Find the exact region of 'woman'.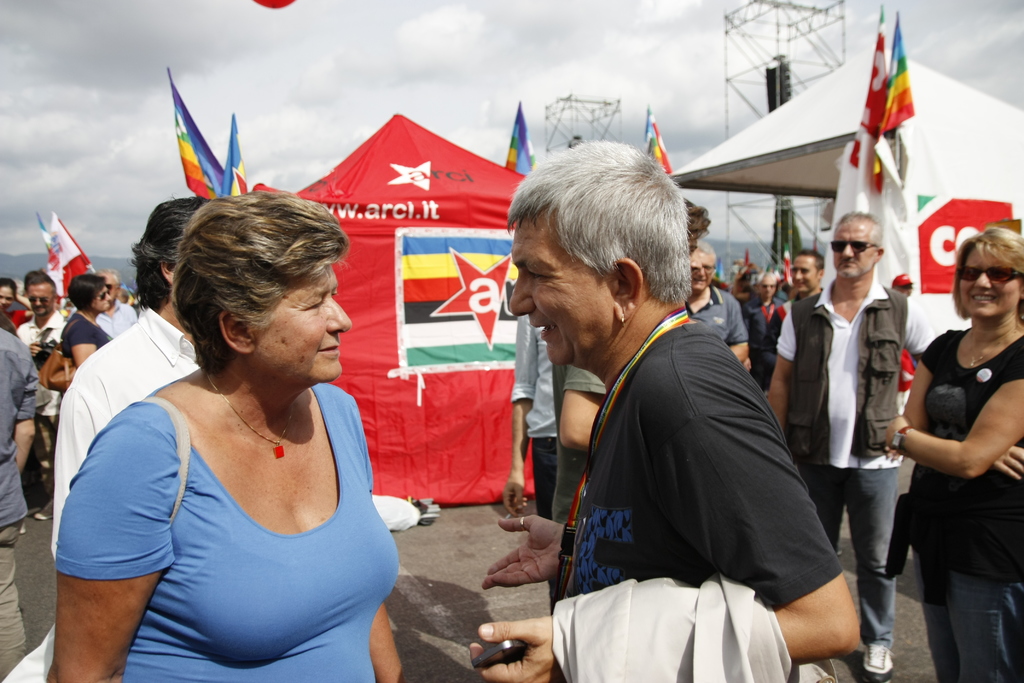
Exact region: box=[882, 224, 1023, 682].
